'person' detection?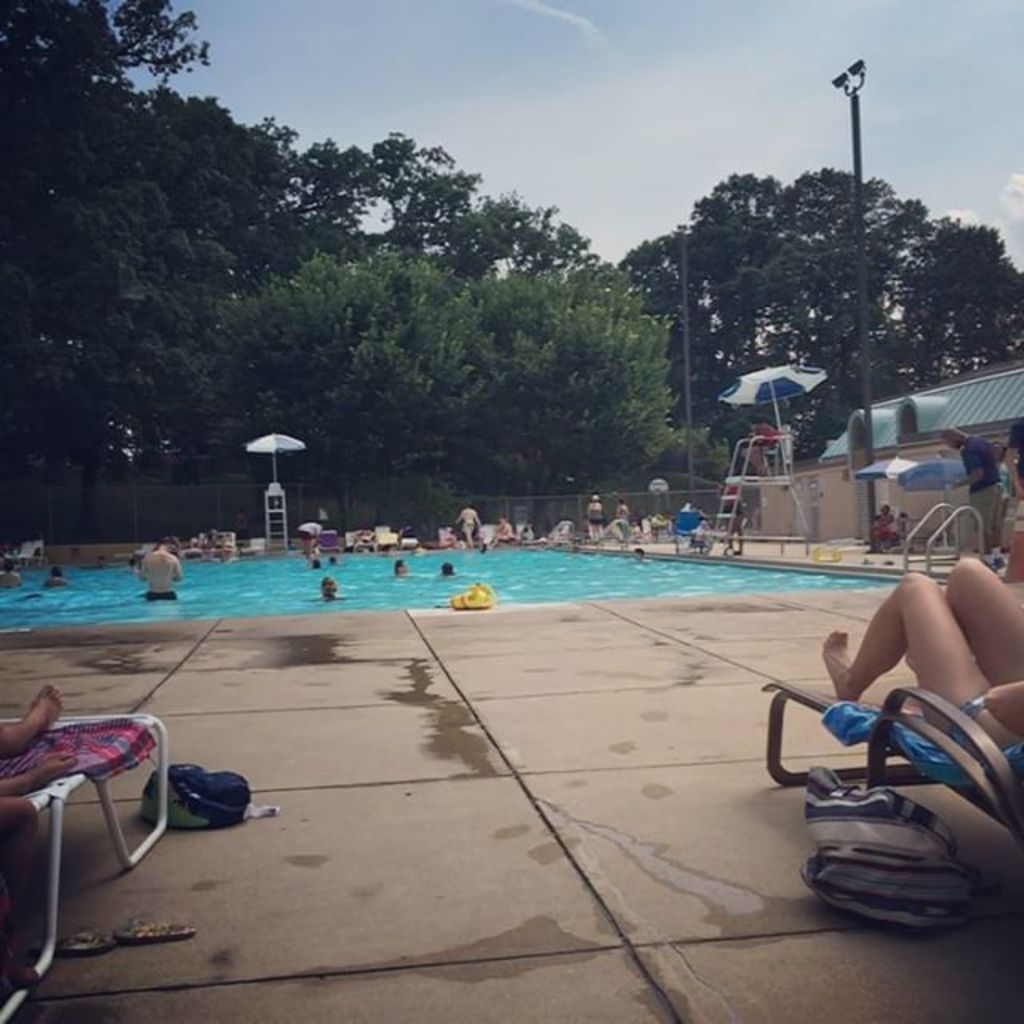
821,581,1022,803
